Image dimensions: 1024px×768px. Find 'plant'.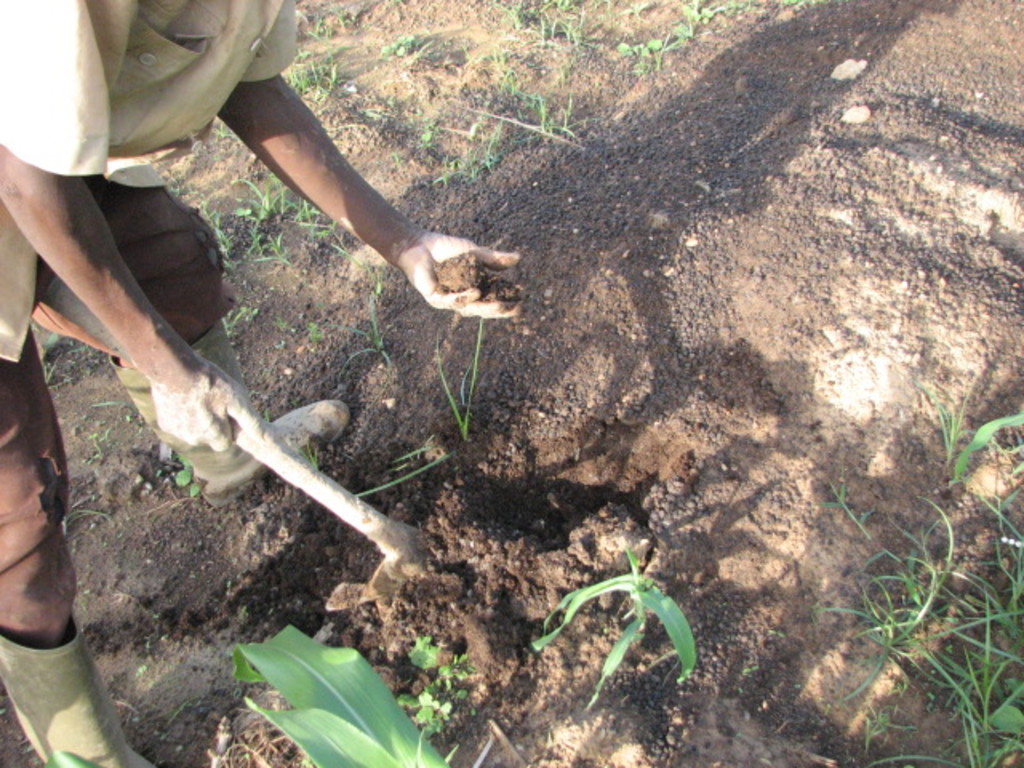
box(605, 0, 755, 83).
